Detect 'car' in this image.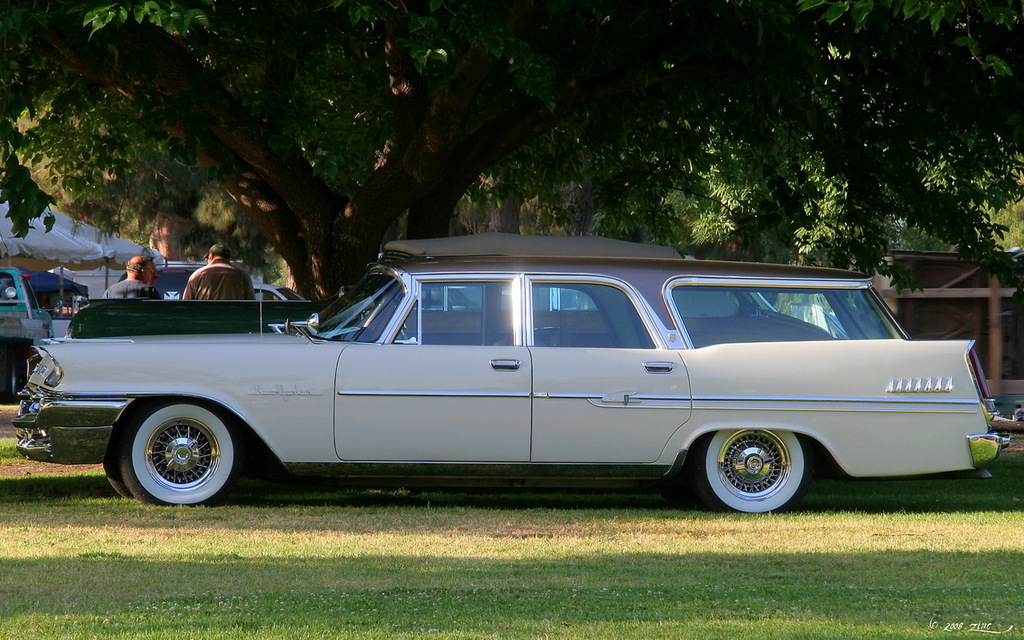
Detection: 66:231:831:338.
